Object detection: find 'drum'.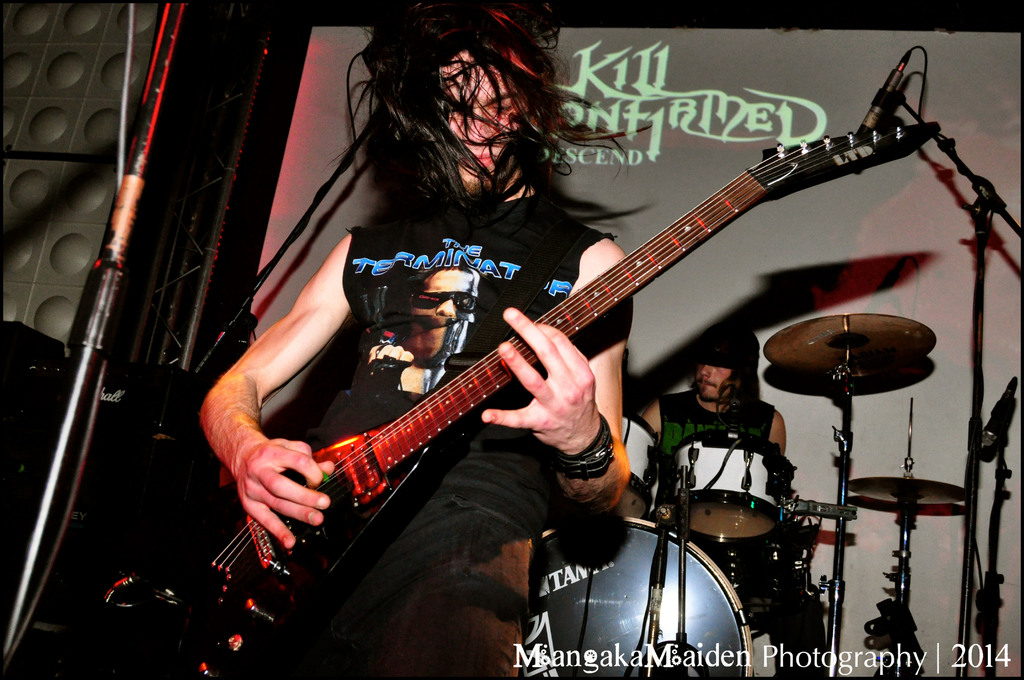
x1=676, y1=432, x2=795, y2=540.
